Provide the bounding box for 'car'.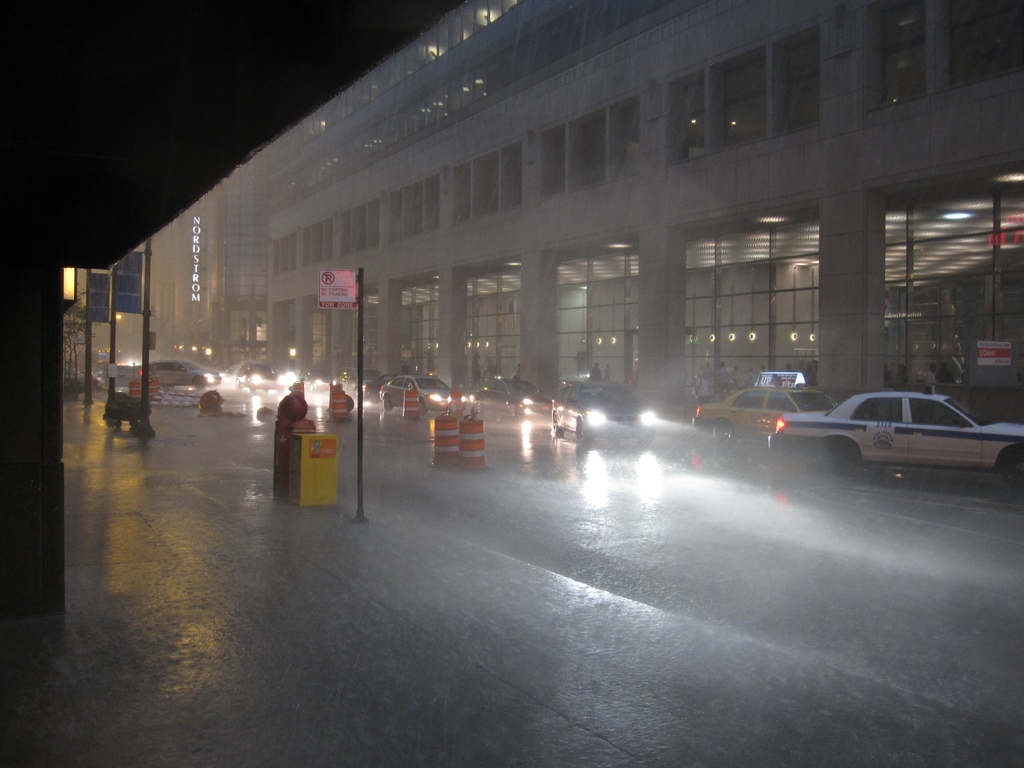
bbox(550, 379, 657, 444).
